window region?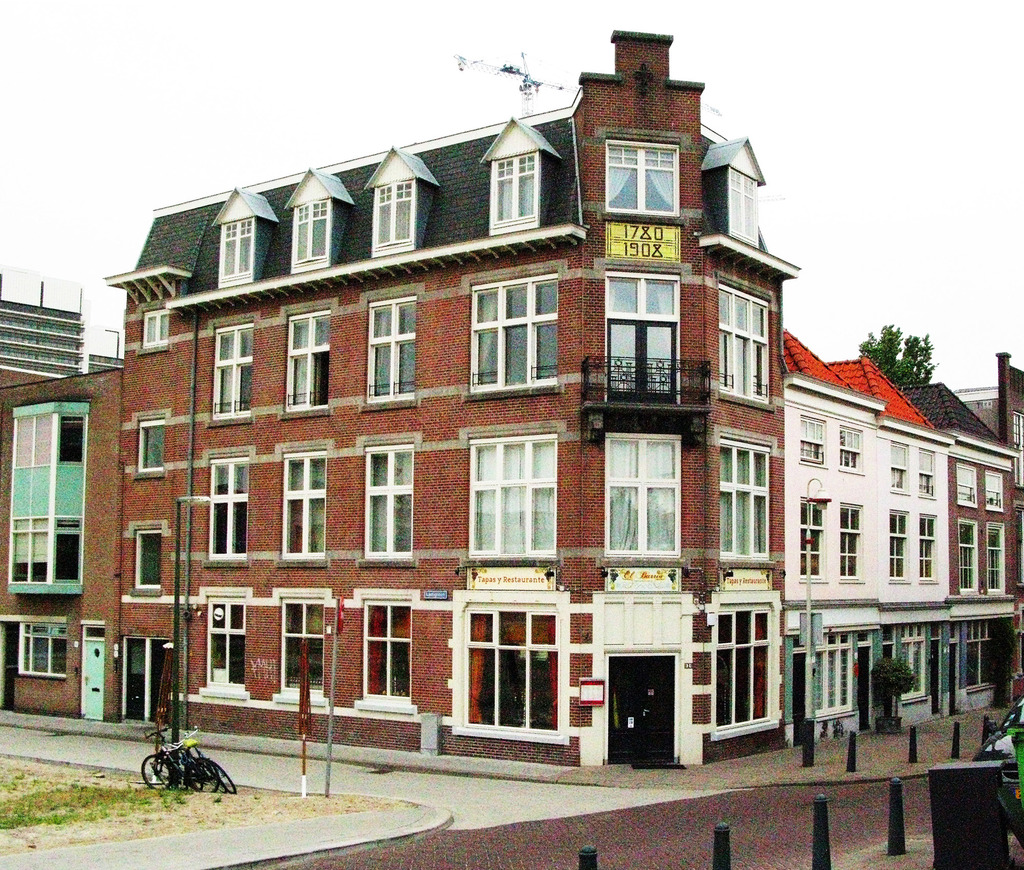
BBox(285, 310, 333, 408)
